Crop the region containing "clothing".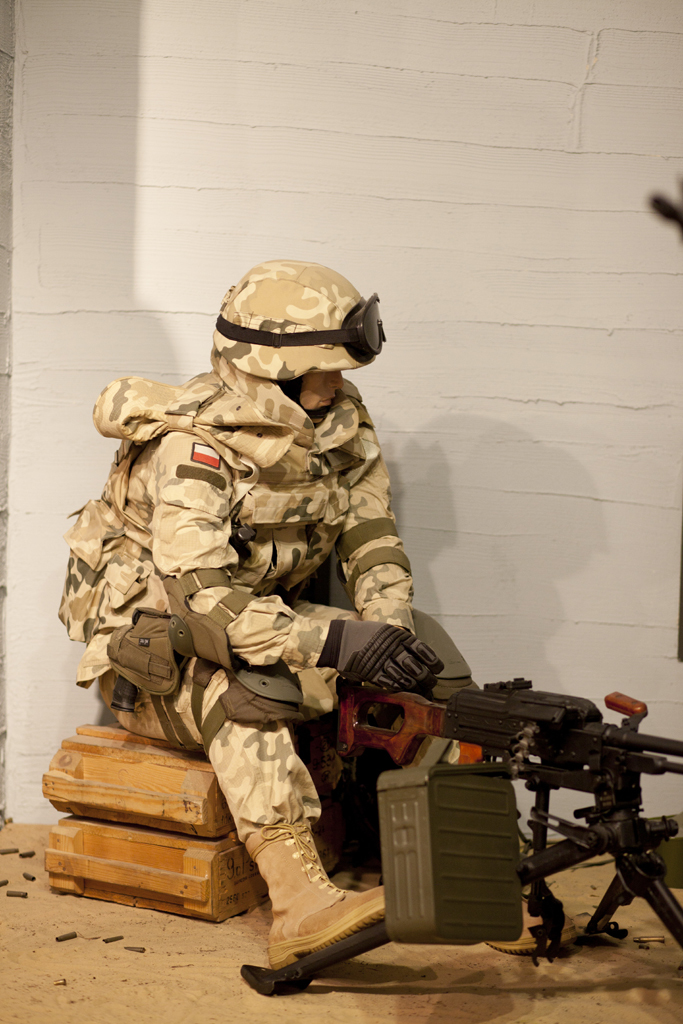
Crop region: x1=57 y1=331 x2=455 y2=872.
